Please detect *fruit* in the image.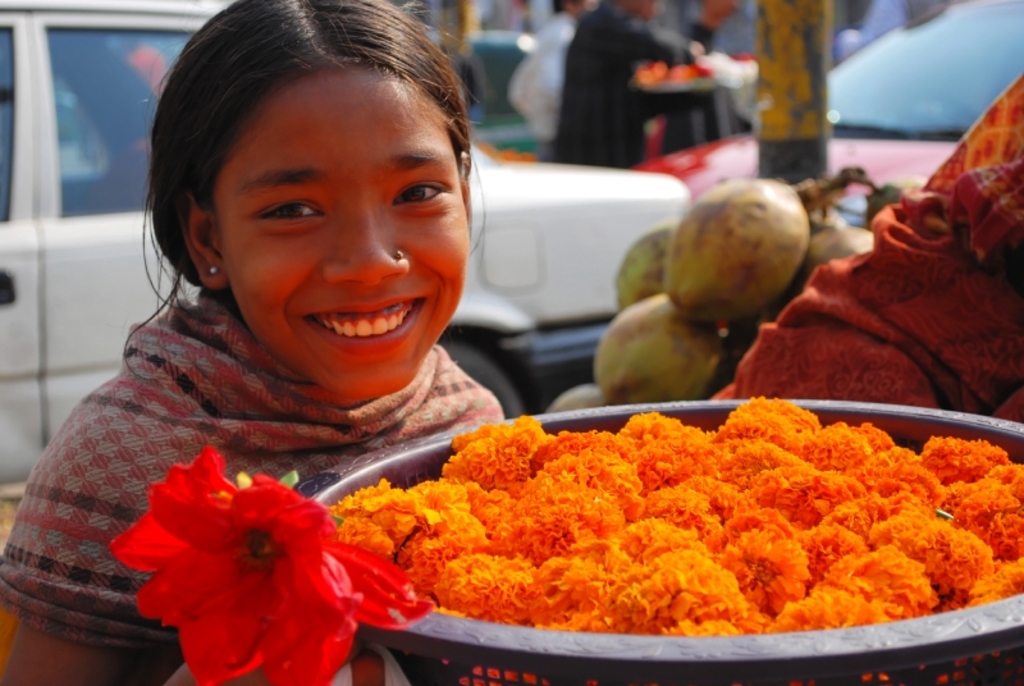
detection(669, 169, 828, 329).
